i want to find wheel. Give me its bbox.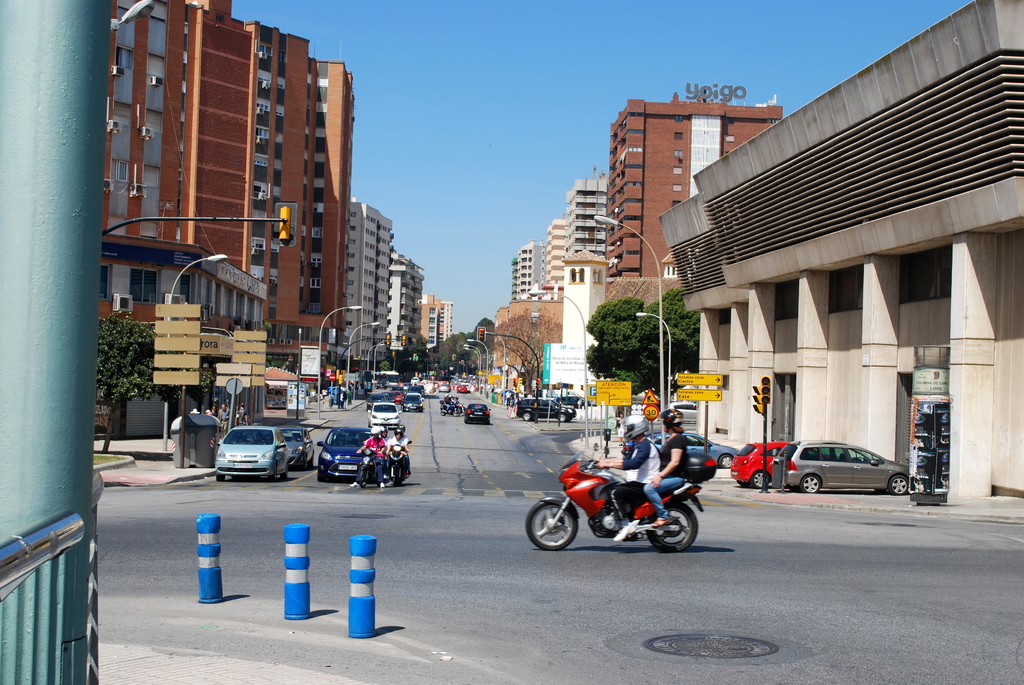
404 408 408 411.
